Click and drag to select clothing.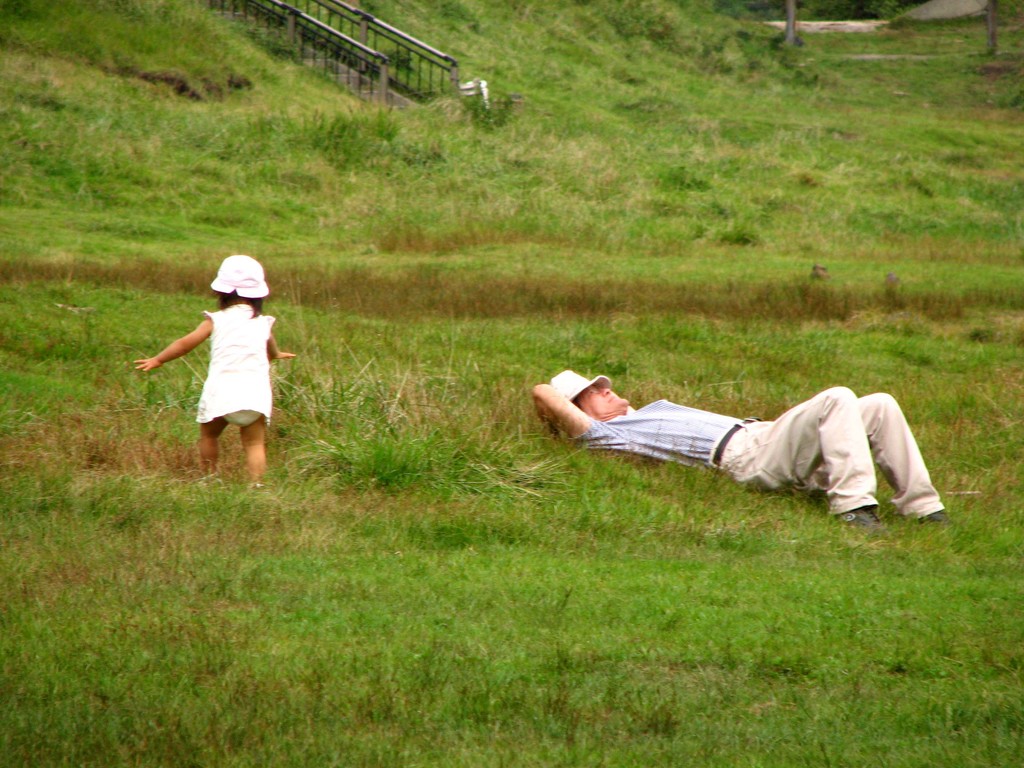
Selection: (x1=571, y1=383, x2=941, y2=519).
